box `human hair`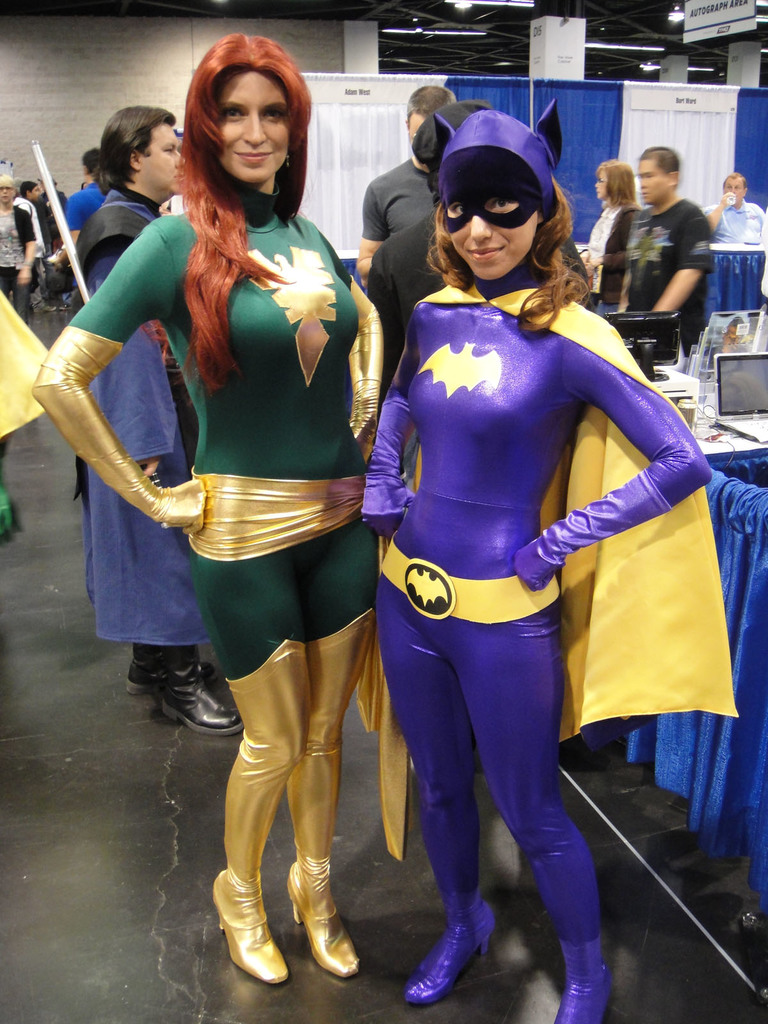
bbox(91, 104, 177, 191)
